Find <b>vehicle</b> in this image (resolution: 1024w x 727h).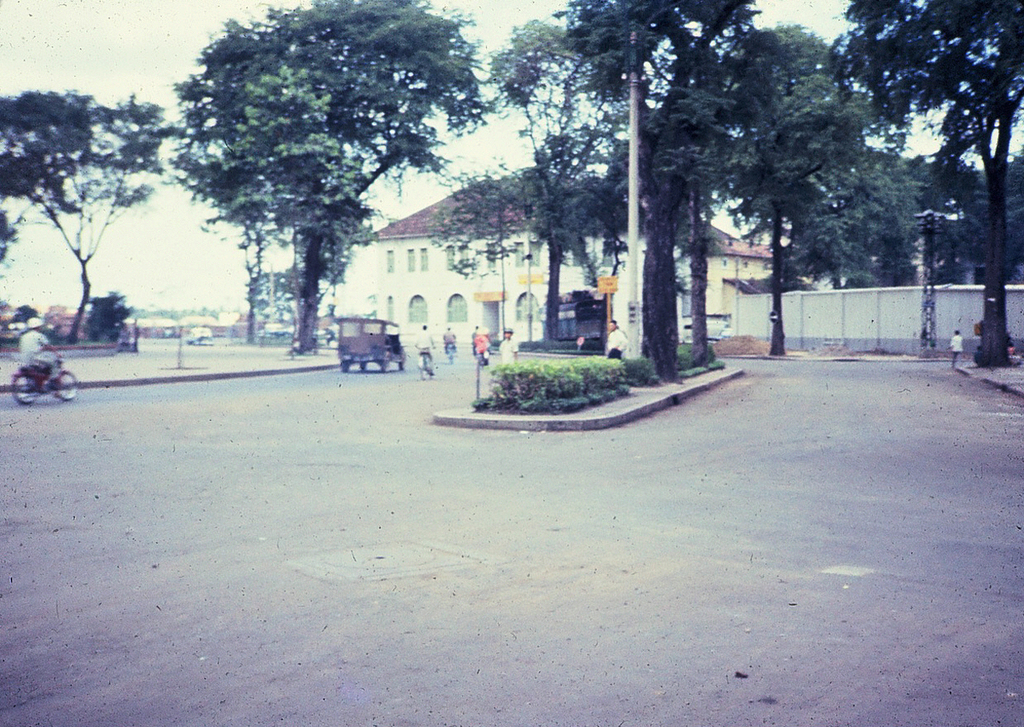
[10,356,76,404].
